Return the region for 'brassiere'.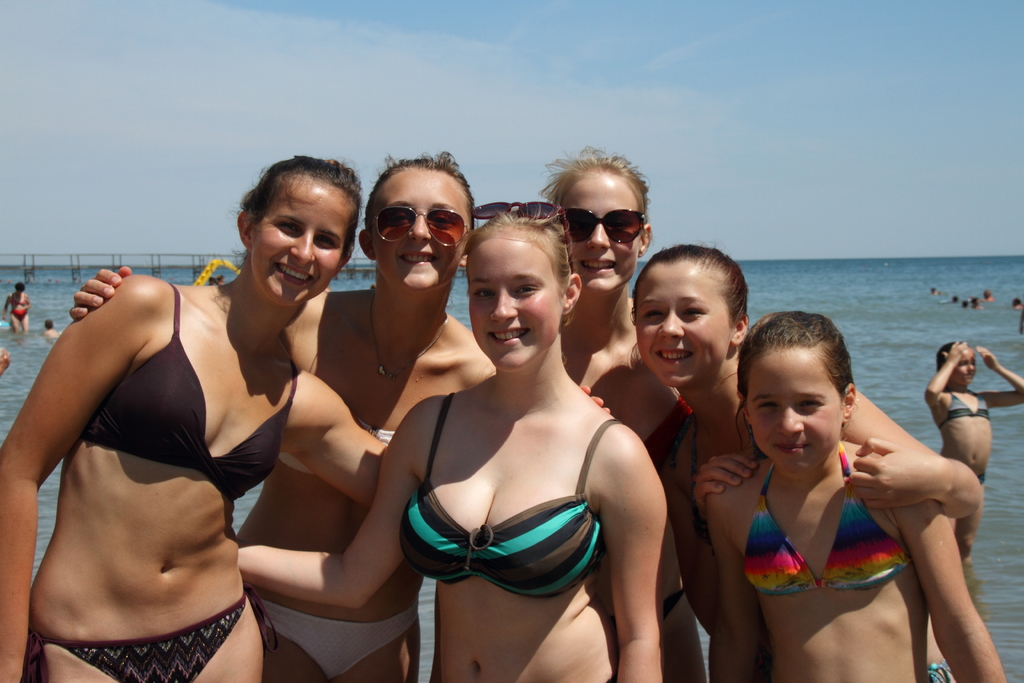
{"x1": 646, "y1": 397, "x2": 692, "y2": 465}.
